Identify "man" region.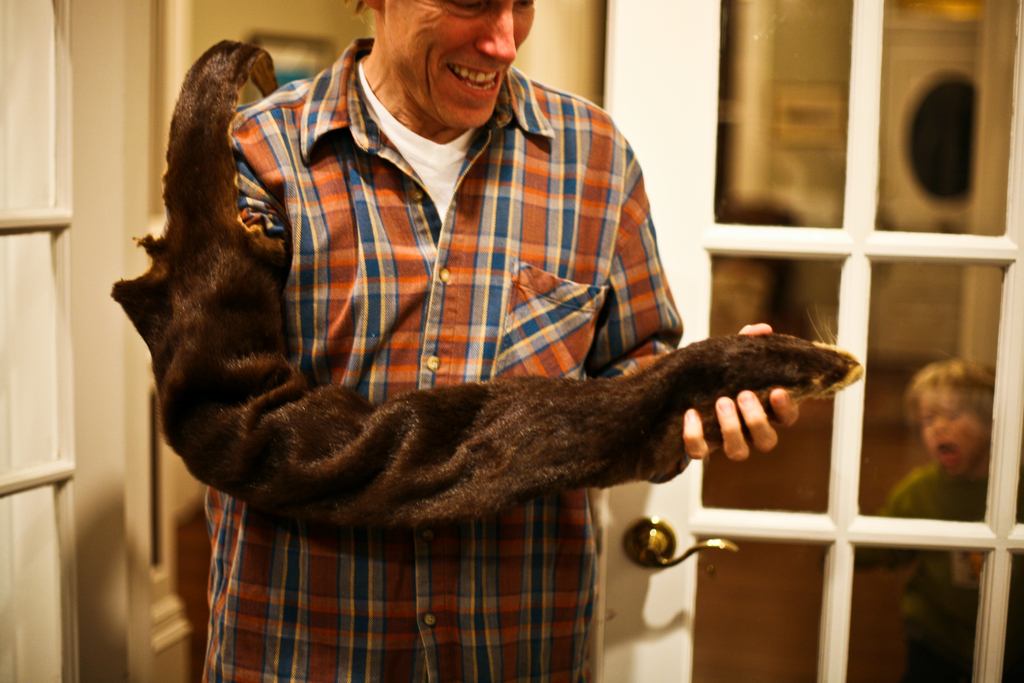
Region: 150/0/808/682.
